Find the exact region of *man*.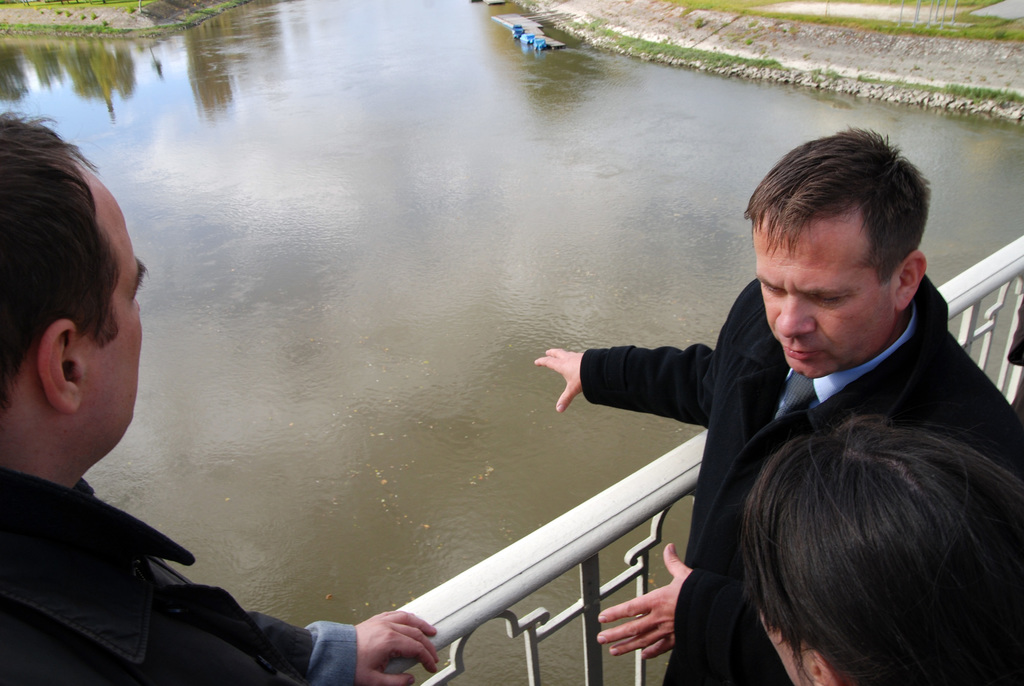
Exact region: <box>0,111,440,685</box>.
